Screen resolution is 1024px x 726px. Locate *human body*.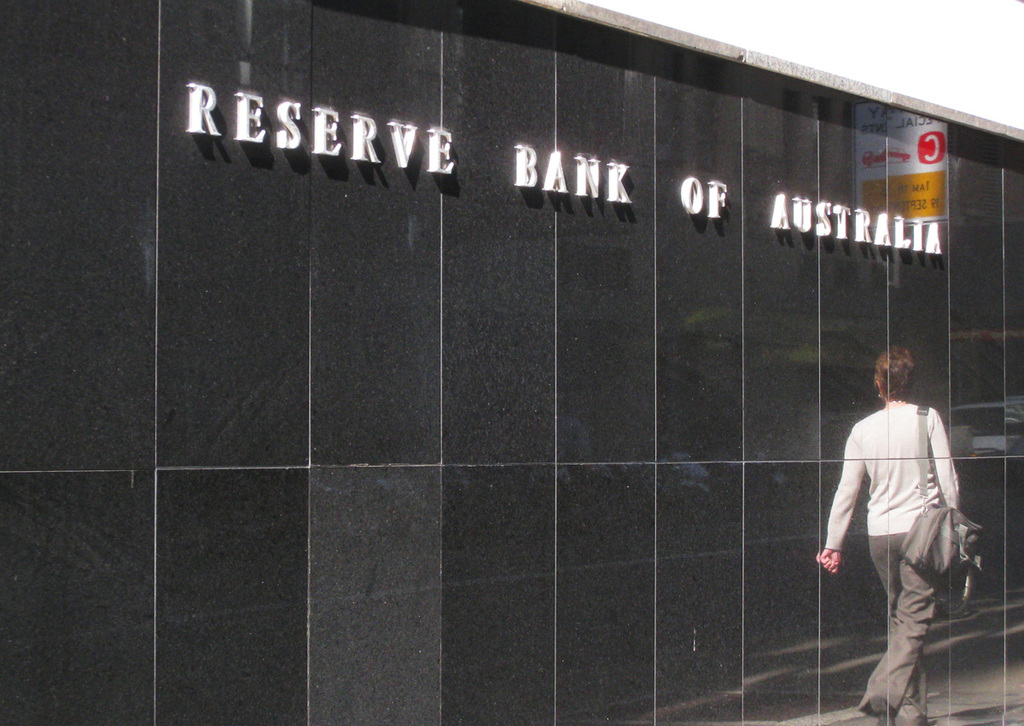
<region>811, 342, 993, 724</region>.
